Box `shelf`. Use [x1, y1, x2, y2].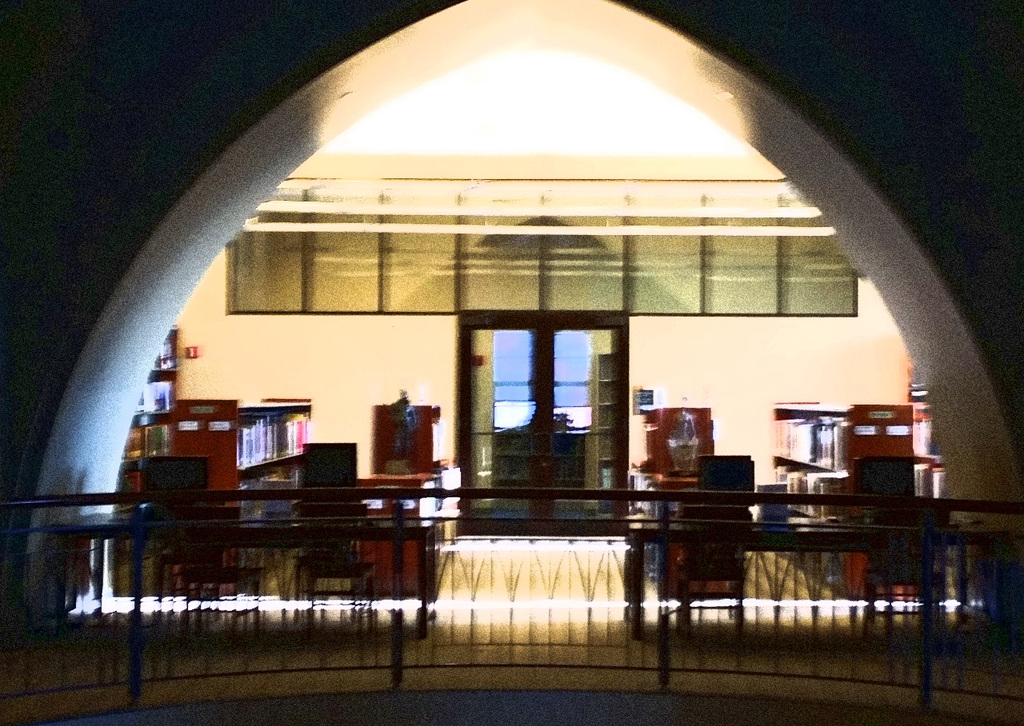
[910, 461, 946, 499].
